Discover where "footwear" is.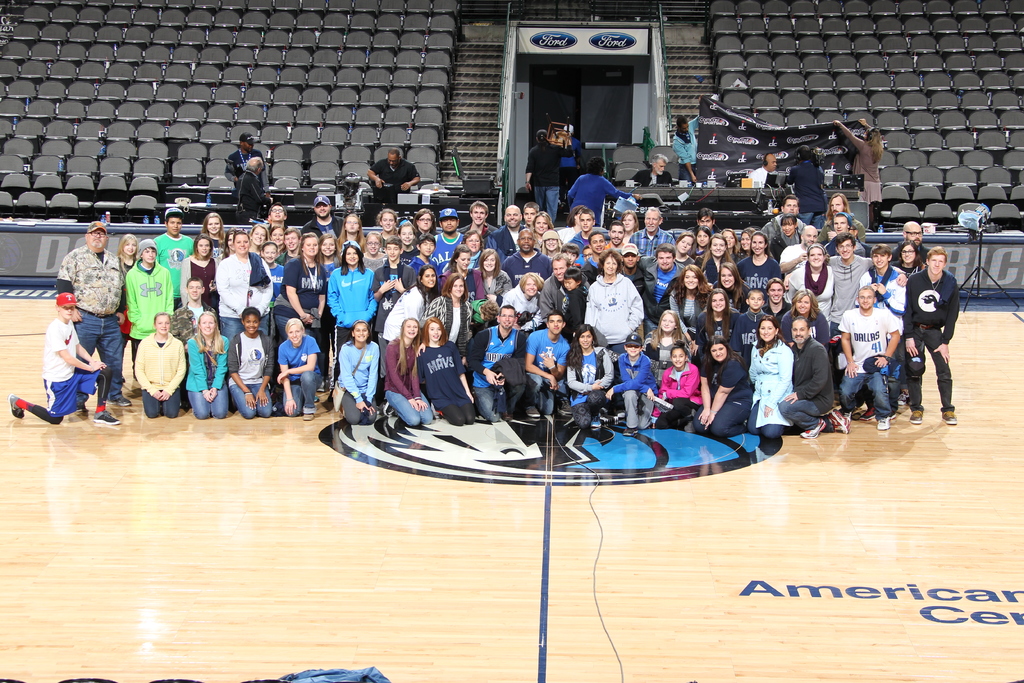
Discovered at (left=316, top=381, right=326, bottom=393).
